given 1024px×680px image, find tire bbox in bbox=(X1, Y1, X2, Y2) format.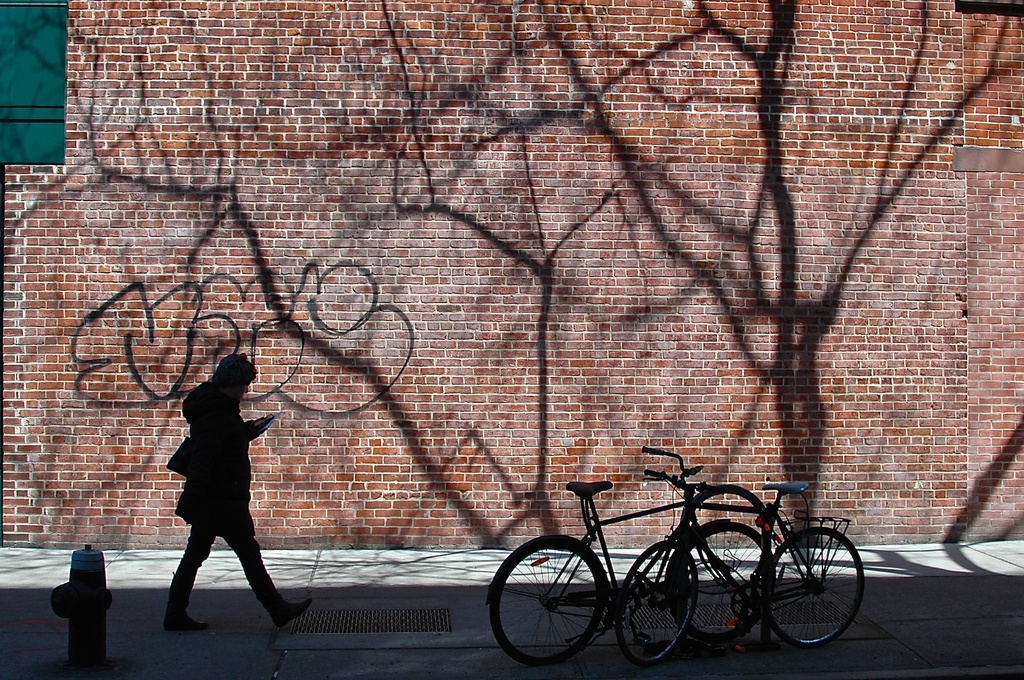
bbox=(489, 539, 609, 669).
